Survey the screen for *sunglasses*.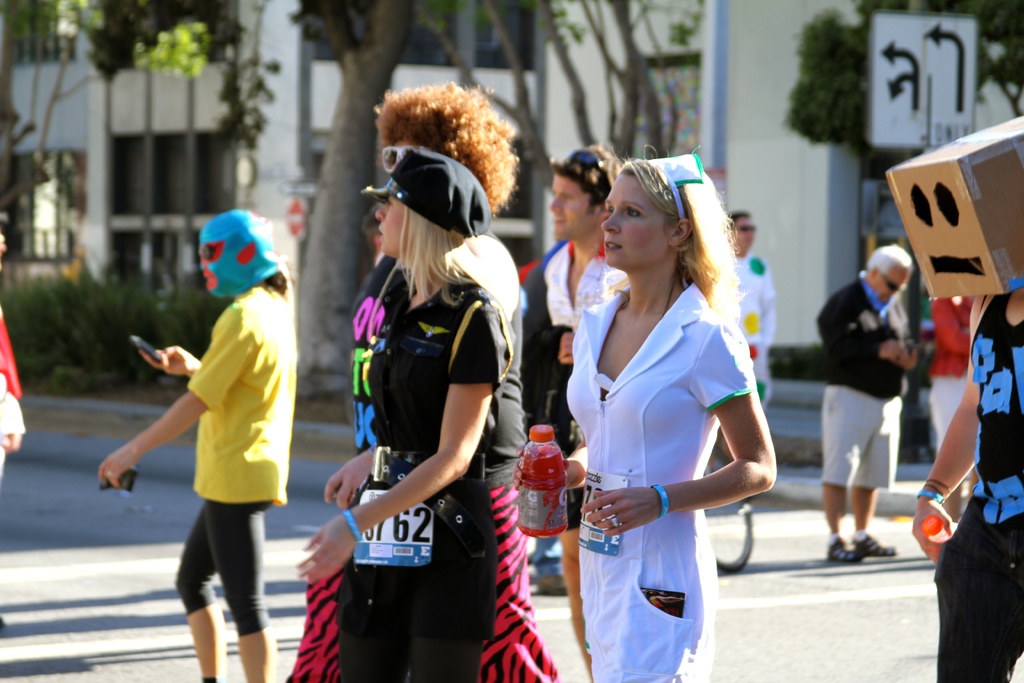
Survey found: <box>565,147,607,174</box>.
